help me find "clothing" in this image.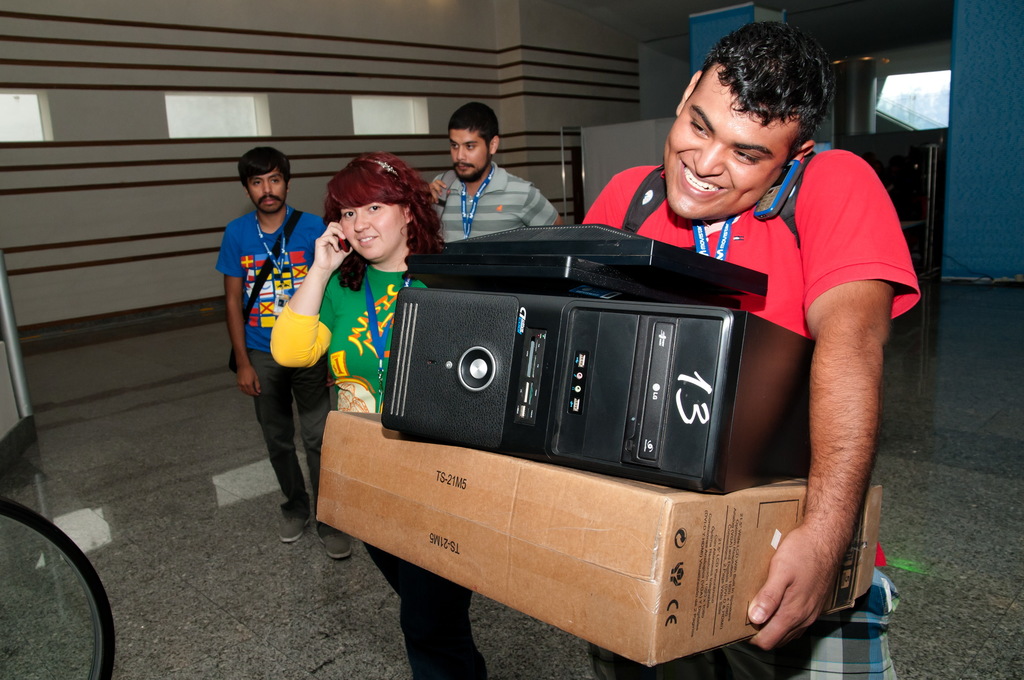
Found it: 337 191 412 266.
